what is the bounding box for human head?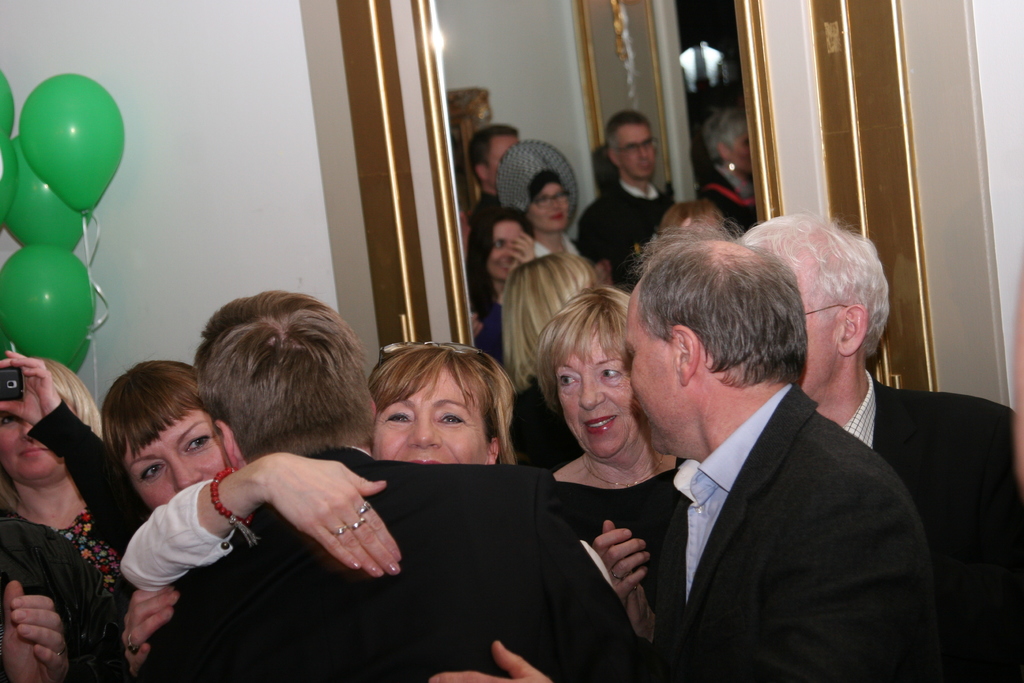
467:123:519:182.
